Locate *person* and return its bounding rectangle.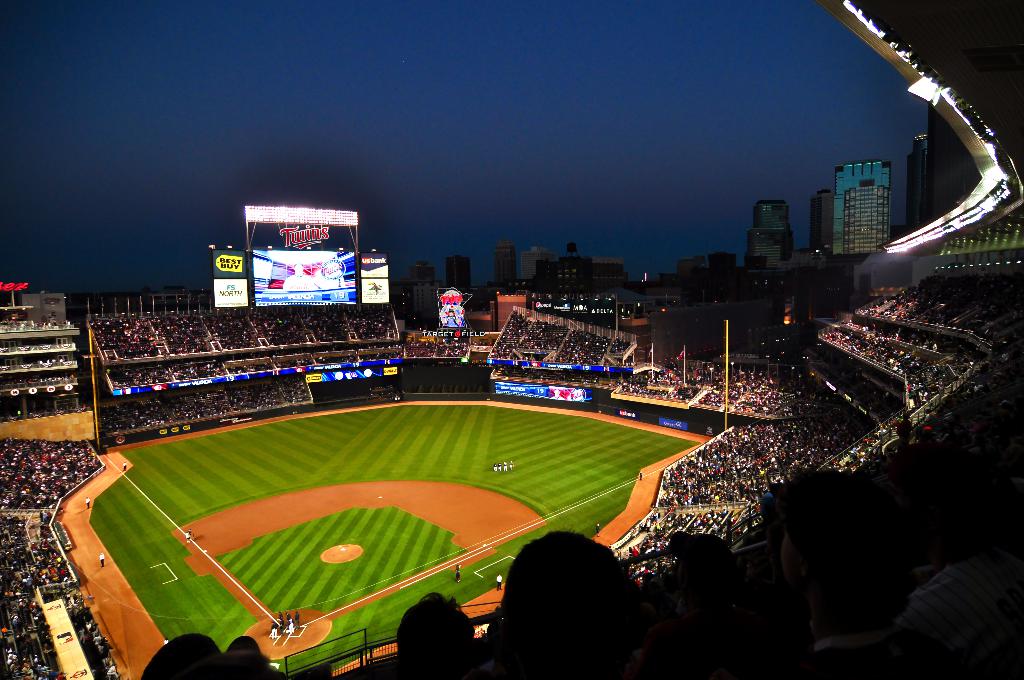
<bbox>509, 460, 513, 472</bbox>.
